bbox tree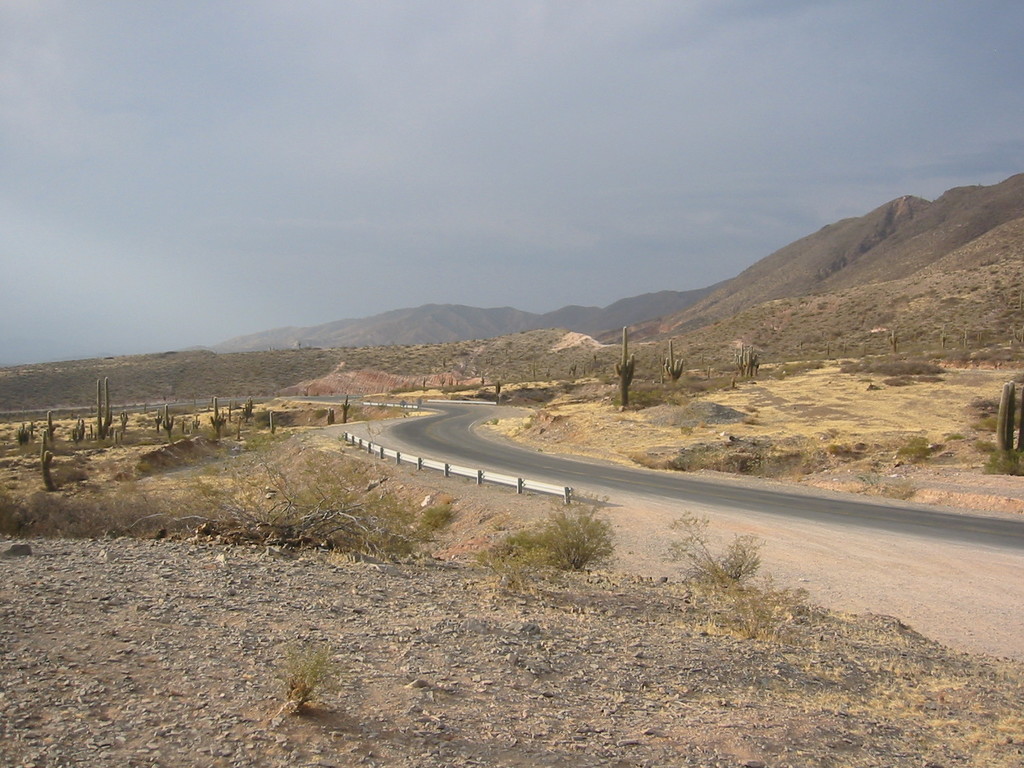
BBox(419, 373, 428, 389)
